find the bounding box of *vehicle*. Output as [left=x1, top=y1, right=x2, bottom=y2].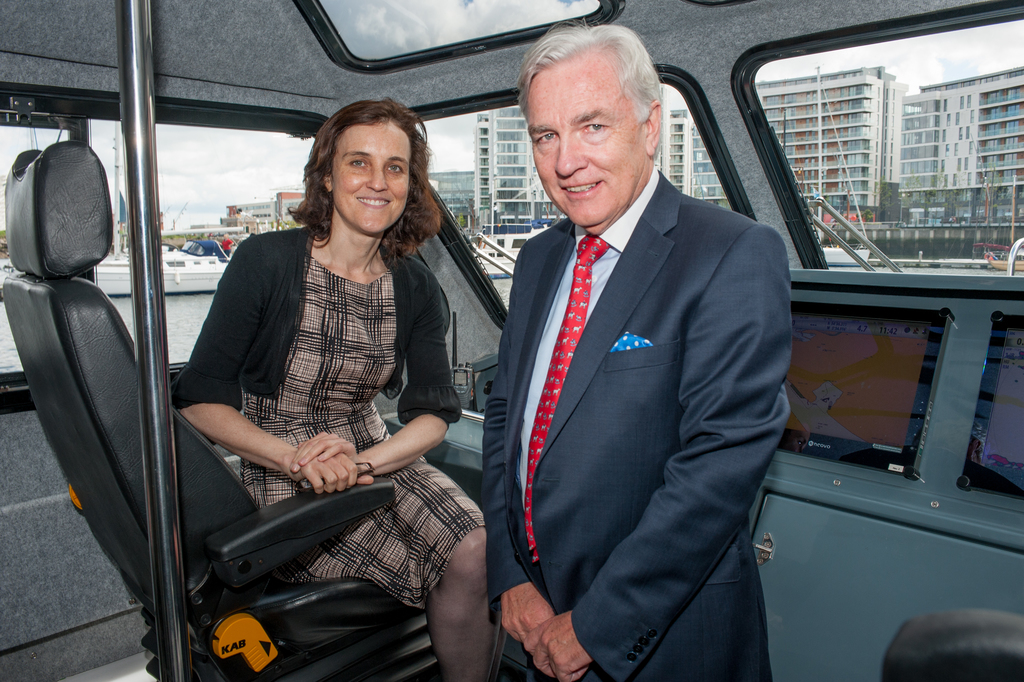
[left=475, top=220, right=568, bottom=281].
